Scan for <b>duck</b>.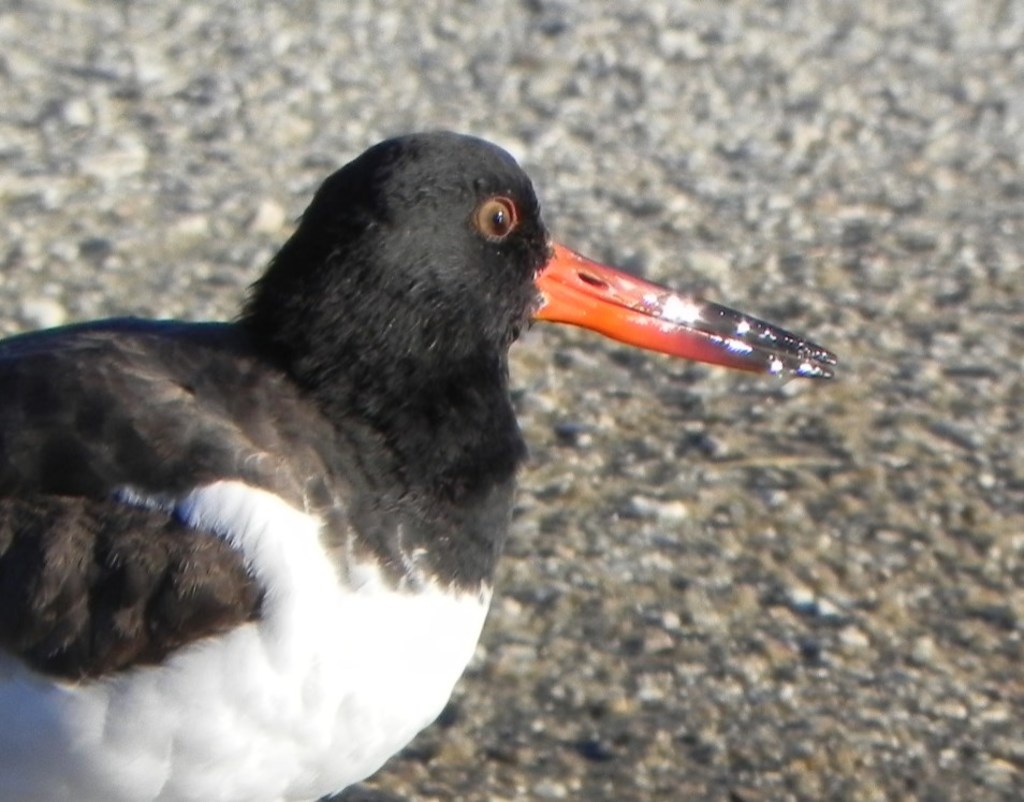
Scan result: l=45, t=100, r=820, b=801.
